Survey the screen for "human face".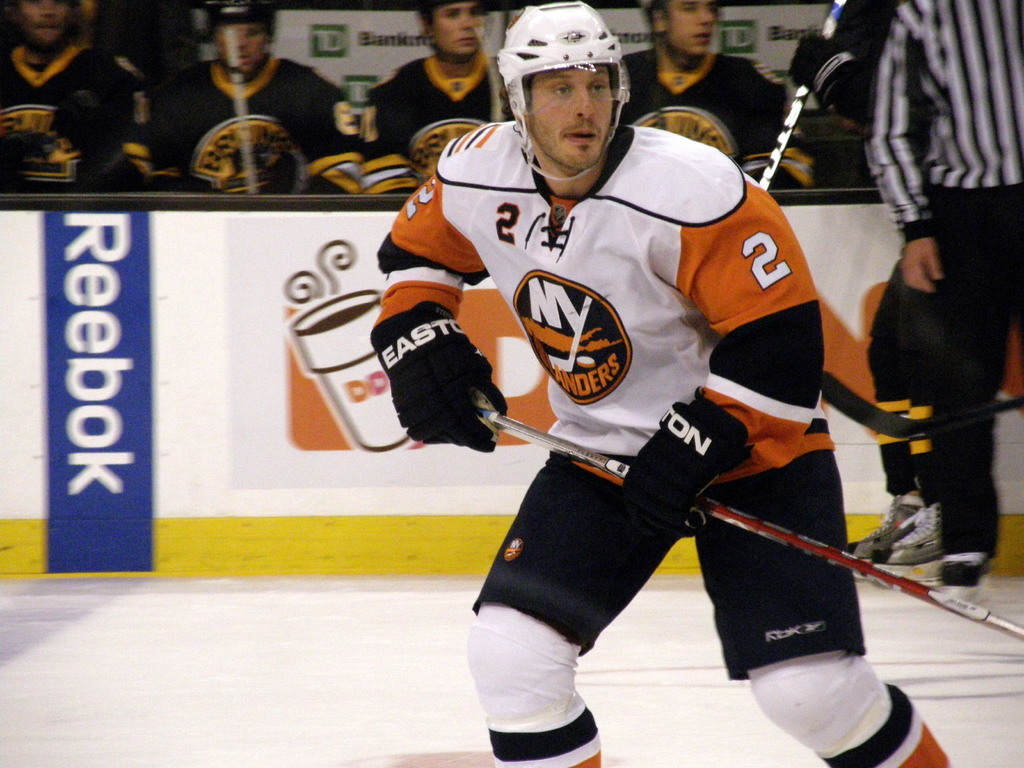
Survey found: (left=435, top=0, right=484, bottom=53).
